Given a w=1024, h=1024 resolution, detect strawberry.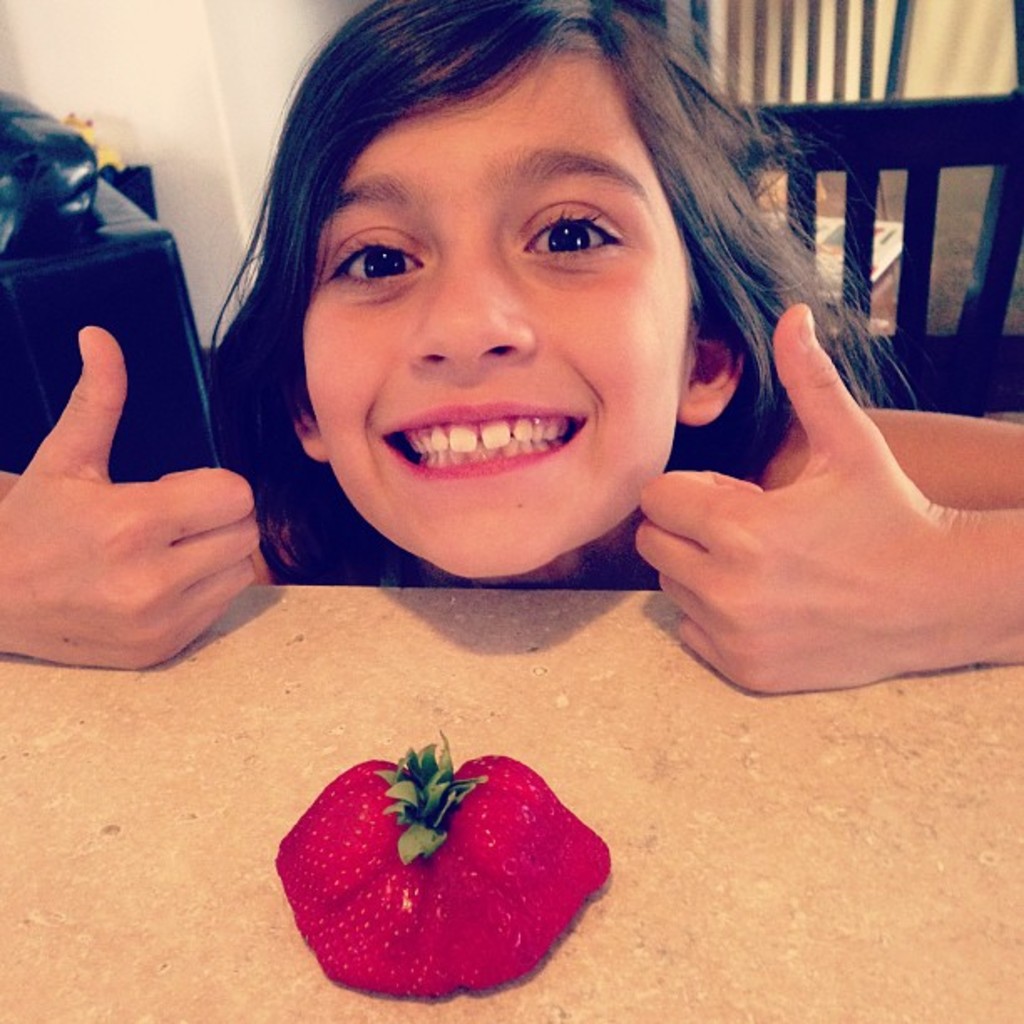
locate(308, 748, 589, 1002).
